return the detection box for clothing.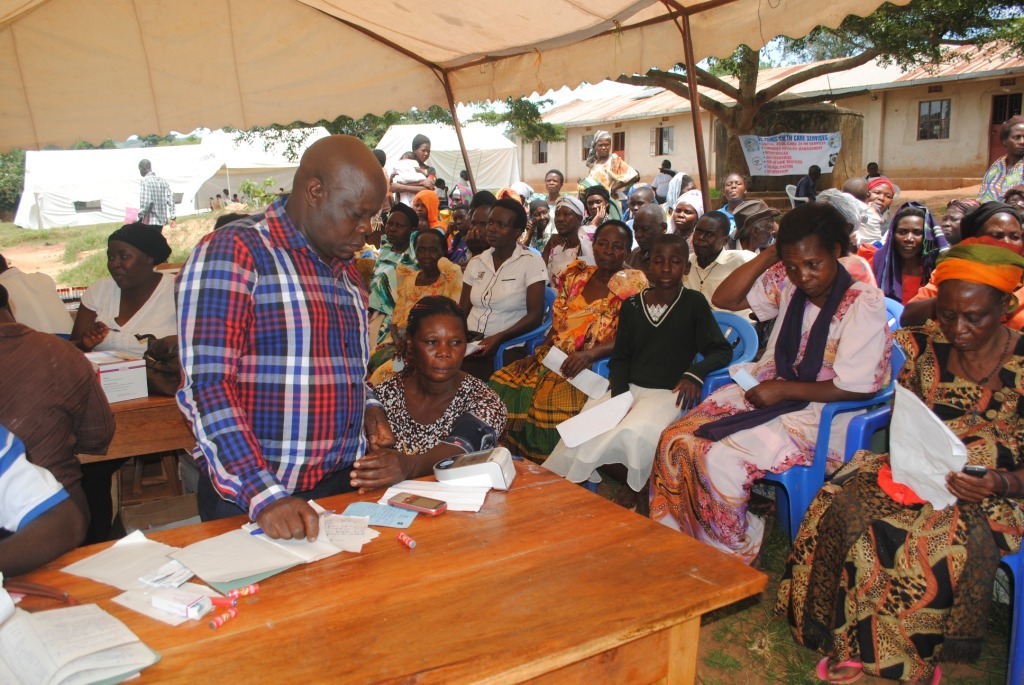
bbox=(397, 161, 435, 210).
